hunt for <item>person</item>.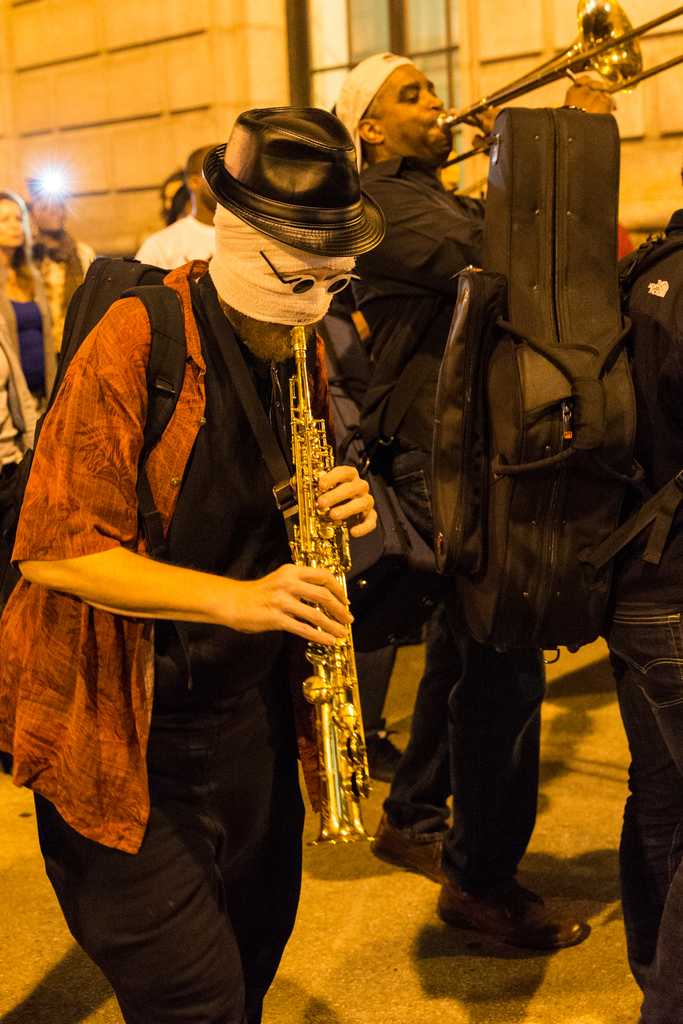
Hunted down at [x1=47, y1=60, x2=392, y2=951].
